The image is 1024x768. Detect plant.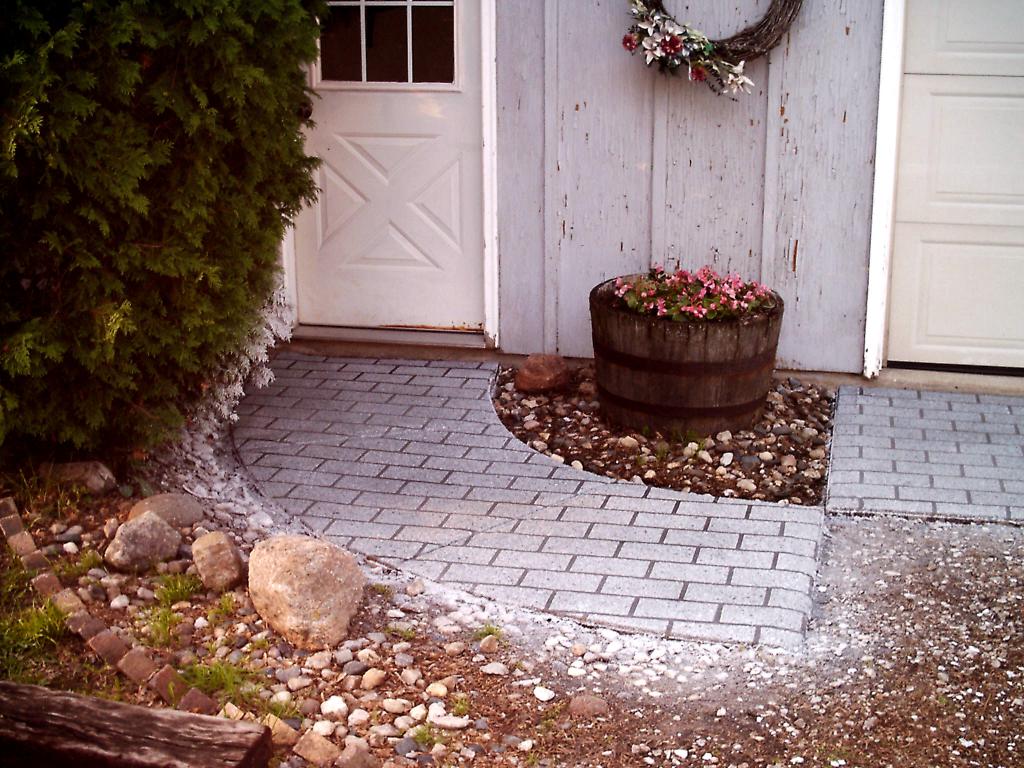
Detection: (x1=214, y1=596, x2=239, y2=621).
